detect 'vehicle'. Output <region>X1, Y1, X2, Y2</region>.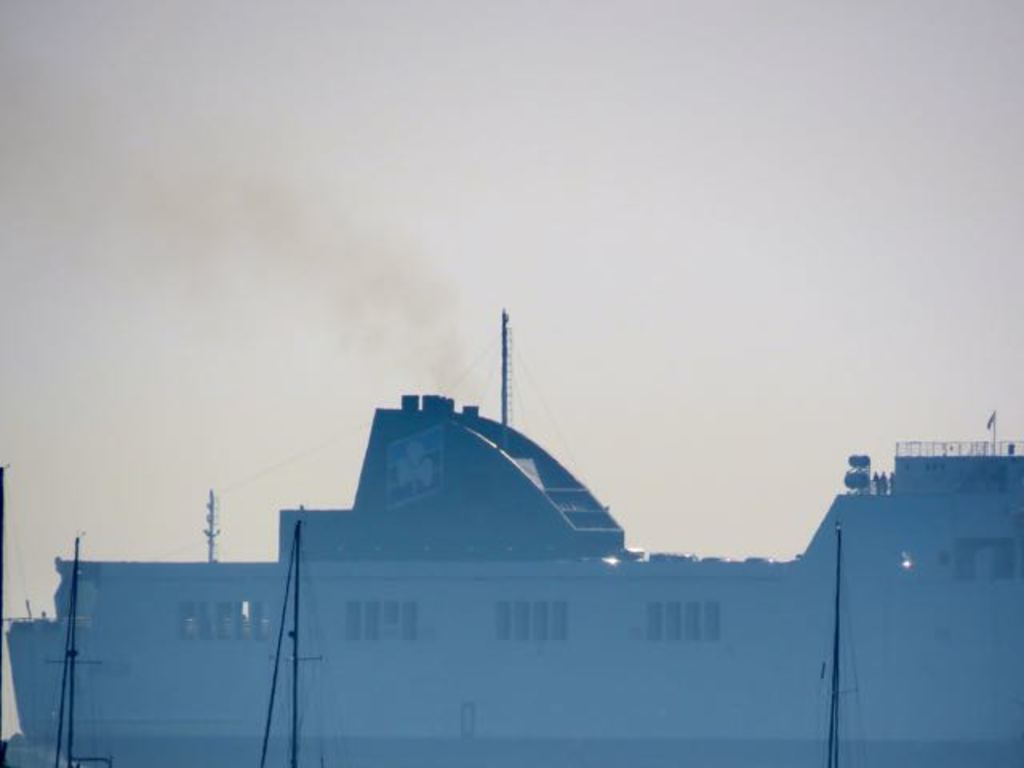
<region>3, 307, 1022, 766</region>.
